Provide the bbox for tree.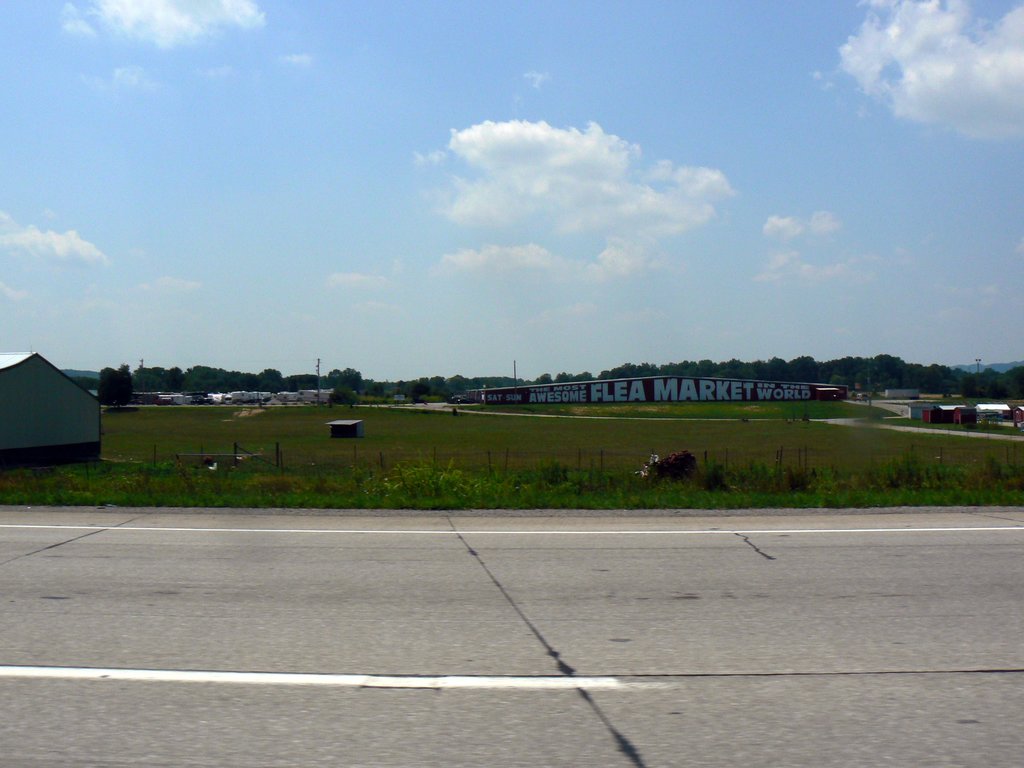
region(325, 376, 351, 406).
